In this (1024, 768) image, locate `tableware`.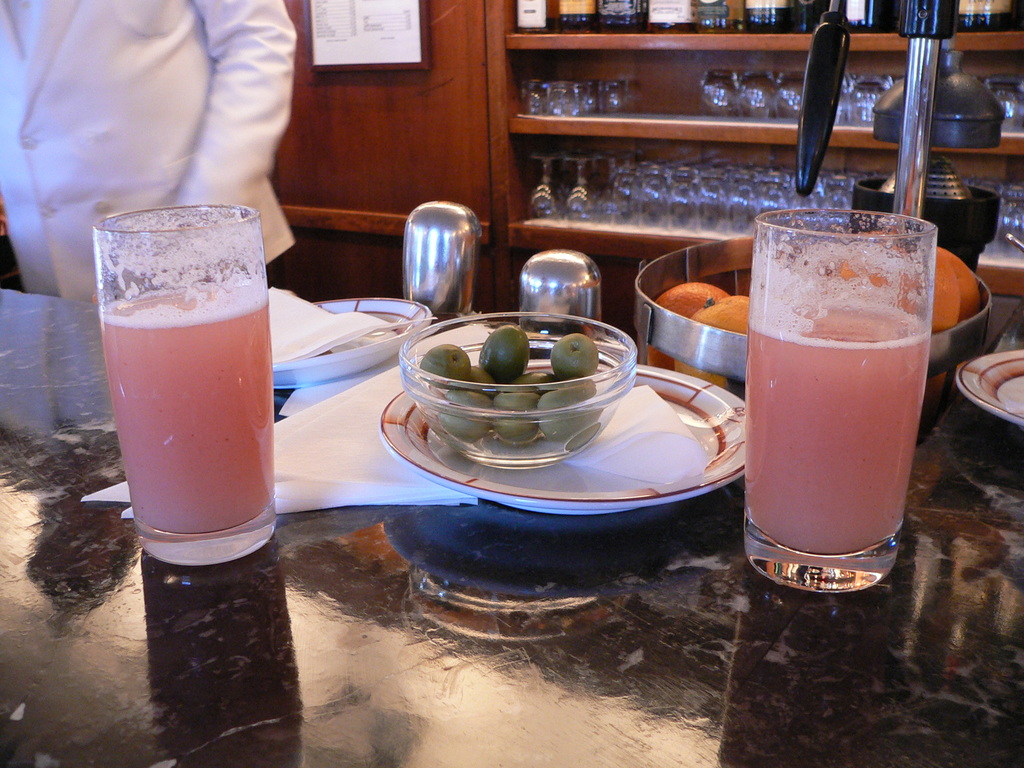
Bounding box: region(989, 76, 1023, 135).
